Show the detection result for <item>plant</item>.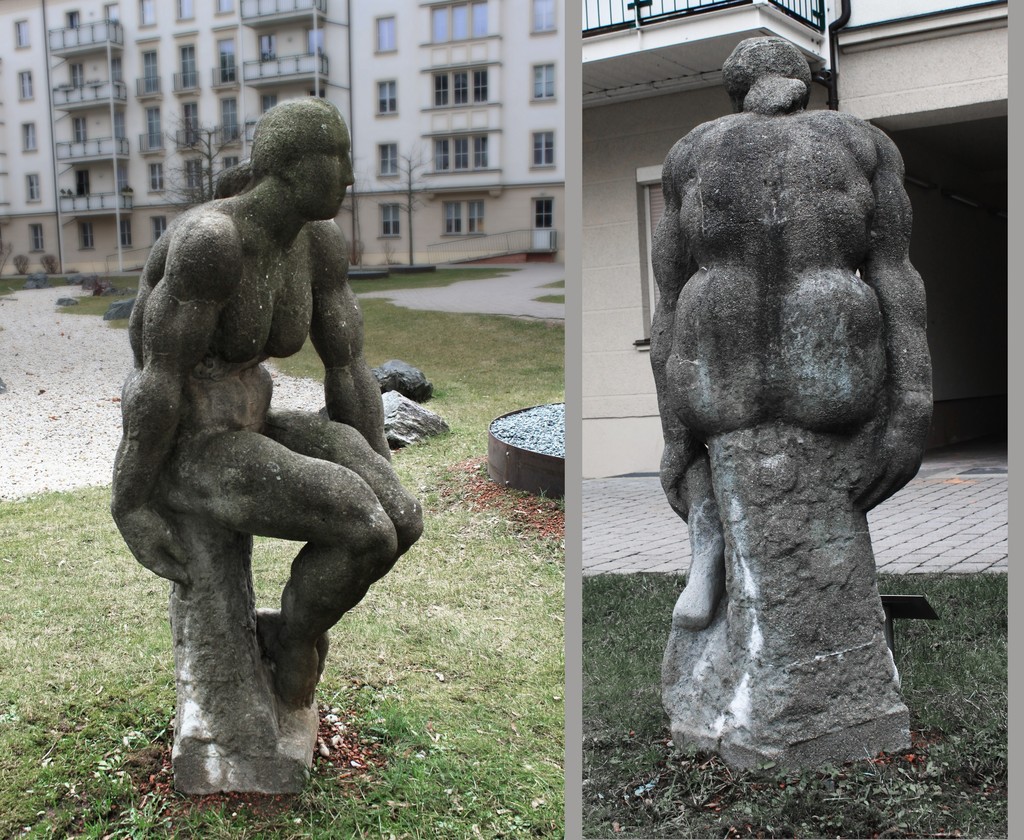
[59, 262, 136, 323].
